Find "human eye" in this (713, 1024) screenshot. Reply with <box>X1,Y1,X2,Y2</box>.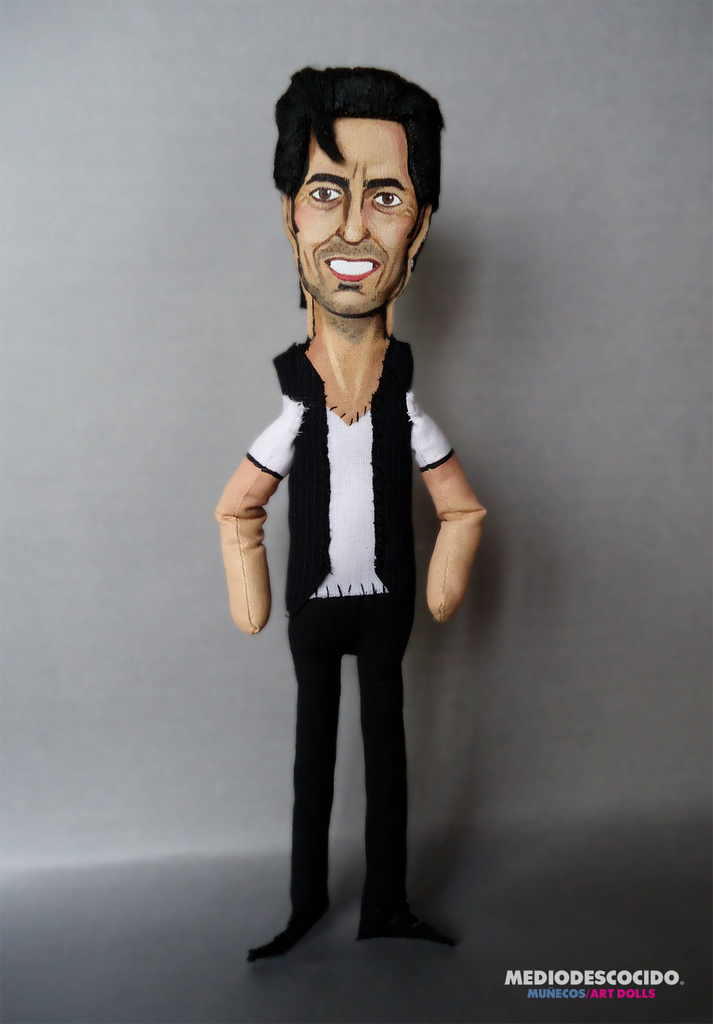
<box>302,182,346,207</box>.
